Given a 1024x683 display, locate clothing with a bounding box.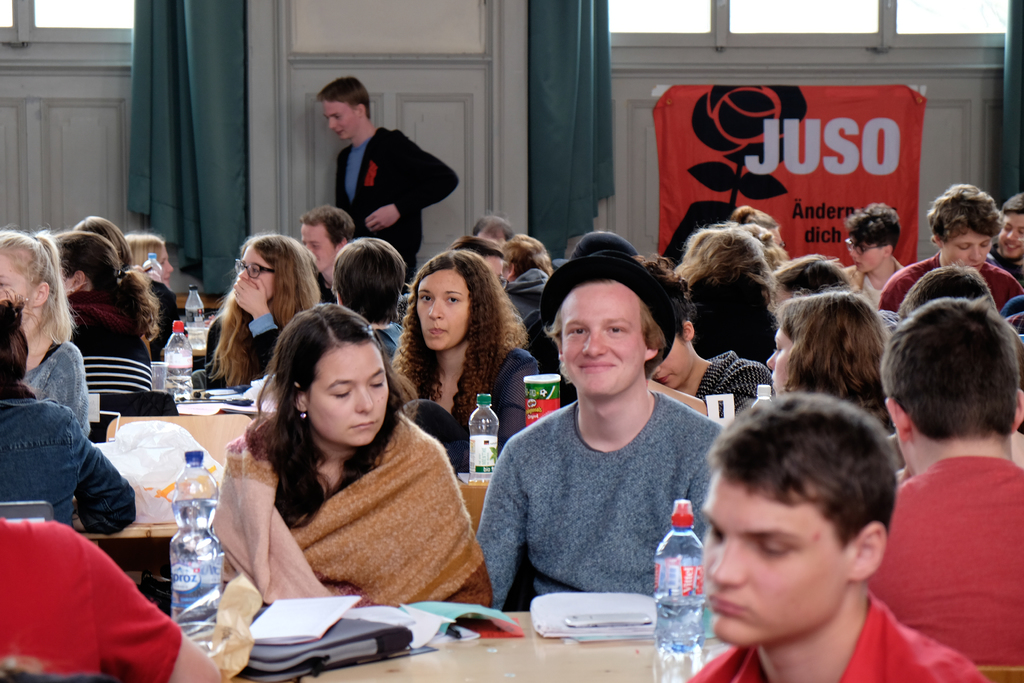
Located: 867/445/1023/665.
